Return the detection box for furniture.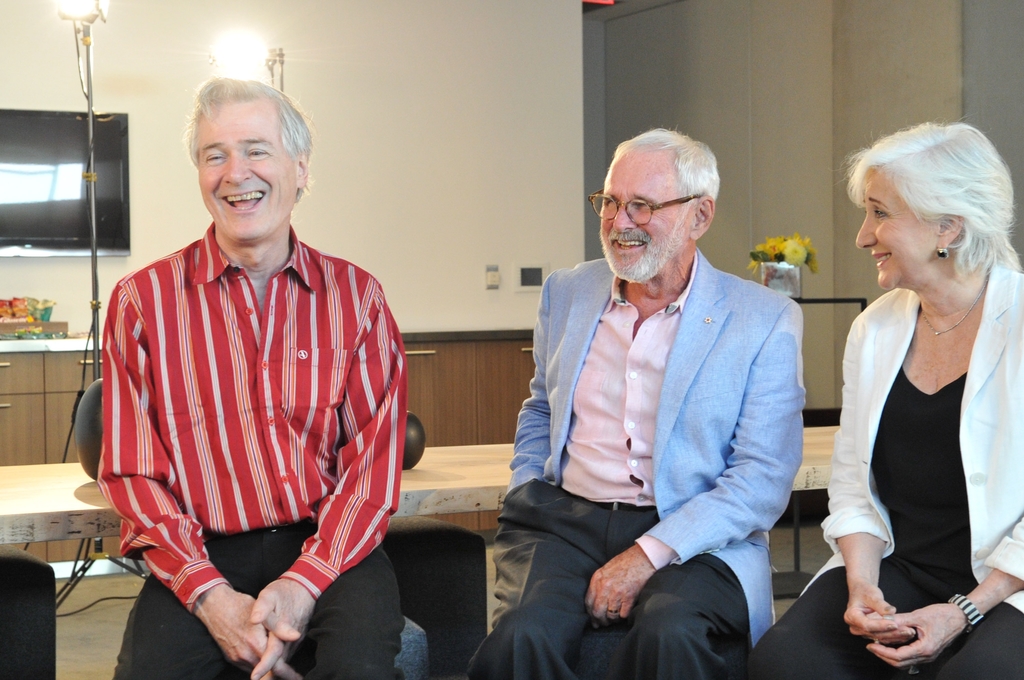
{"left": 766, "top": 492, "right": 816, "bottom": 602}.
